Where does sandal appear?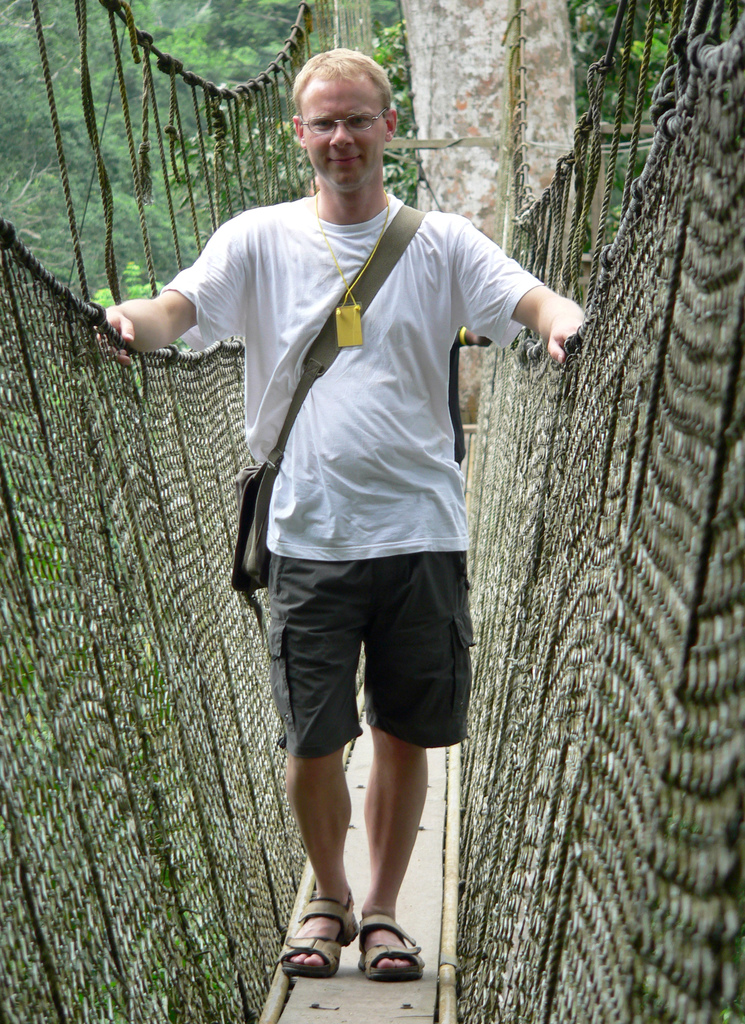
Appears at [356, 920, 424, 975].
